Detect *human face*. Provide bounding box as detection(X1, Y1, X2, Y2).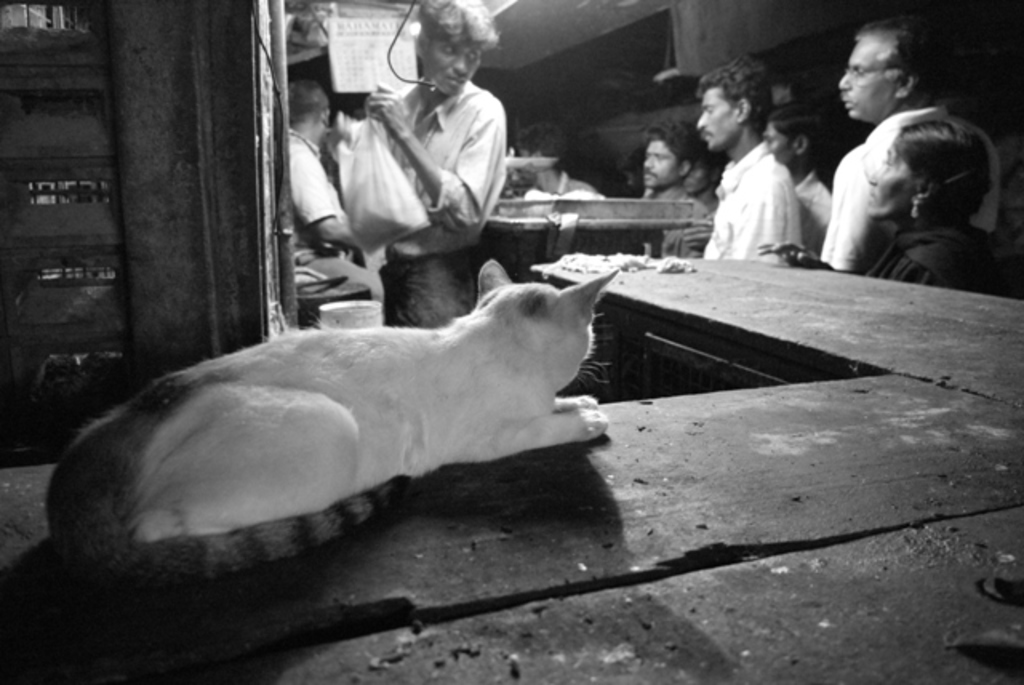
detection(693, 83, 736, 146).
